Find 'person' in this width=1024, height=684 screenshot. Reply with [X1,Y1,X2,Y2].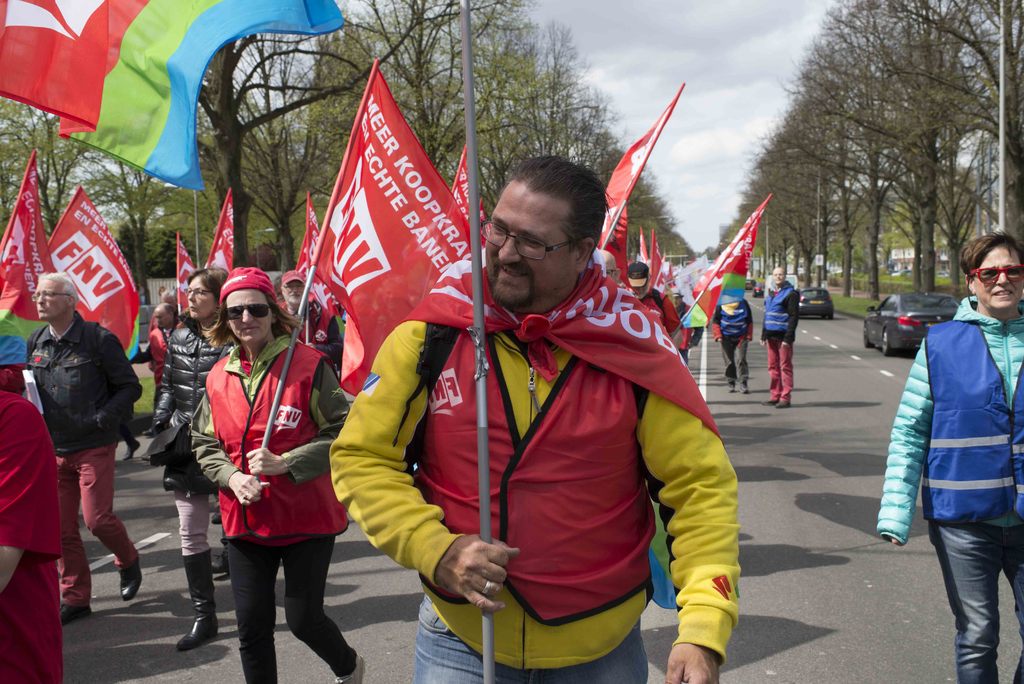
[139,259,241,655].
